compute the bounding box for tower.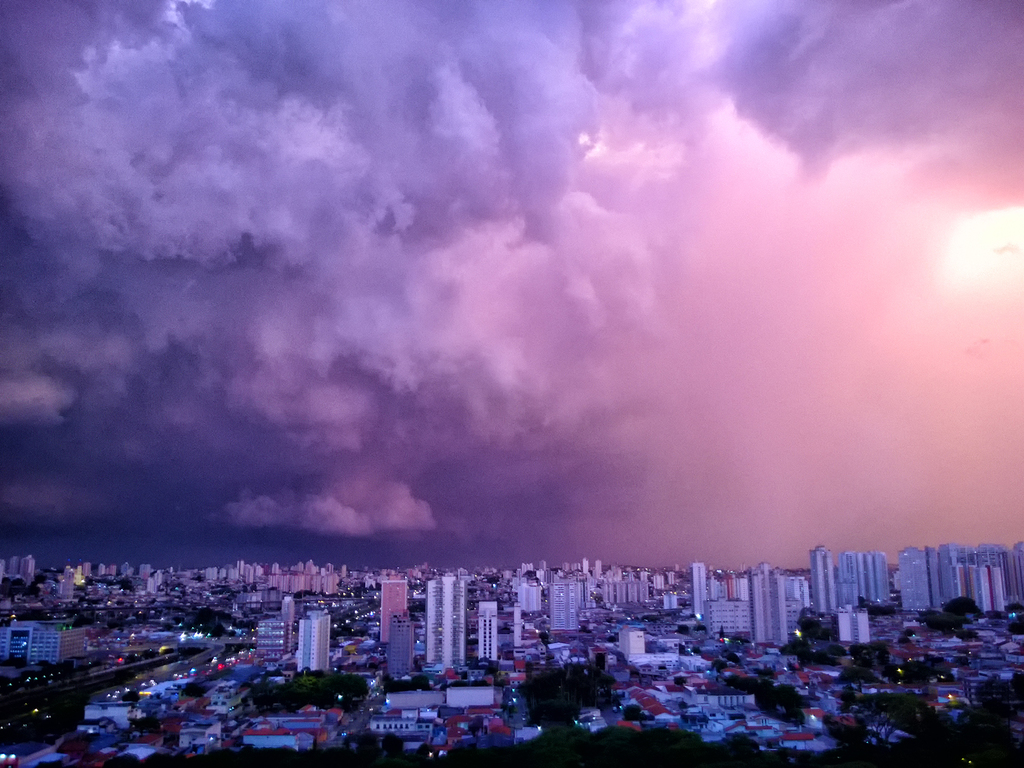
[left=684, top=556, right=715, bottom=623].
